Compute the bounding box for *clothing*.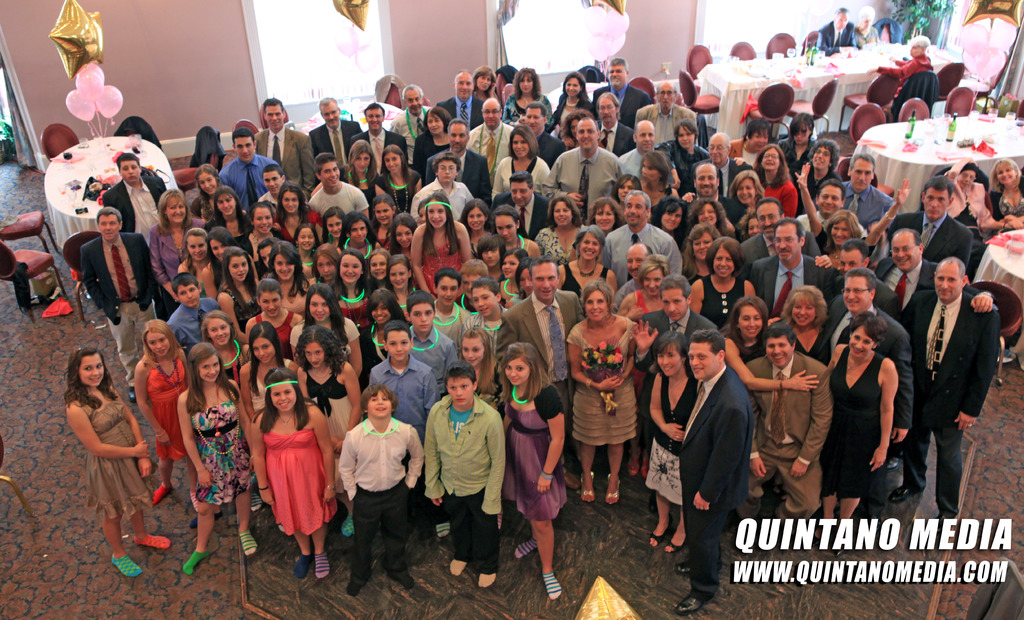
locate(429, 402, 513, 566).
